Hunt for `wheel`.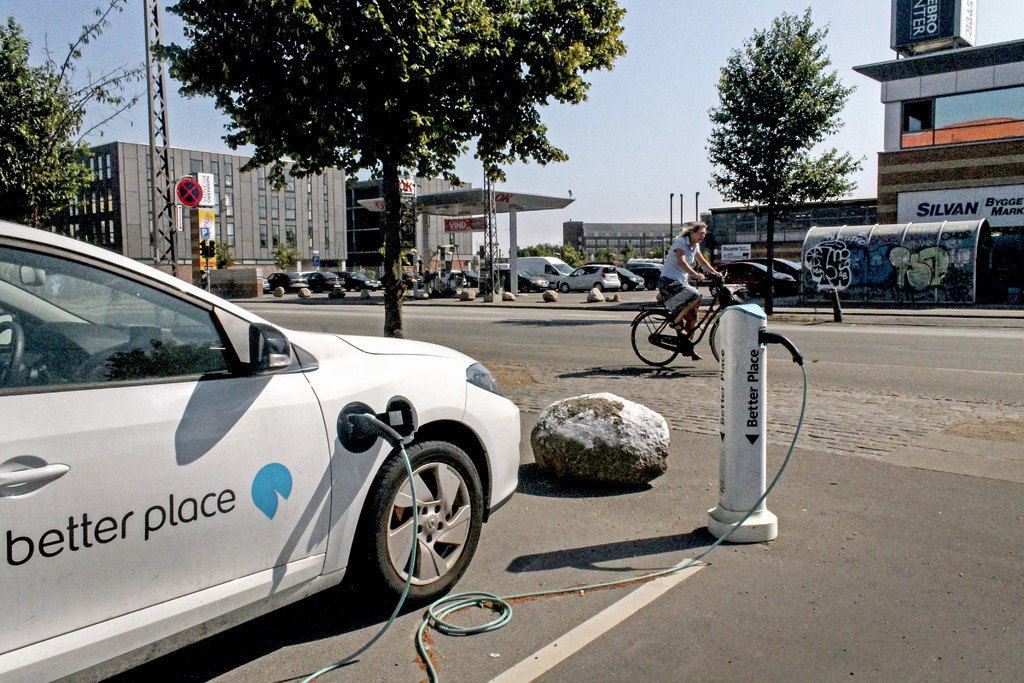
Hunted down at detection(2, 323, 22, 389).
